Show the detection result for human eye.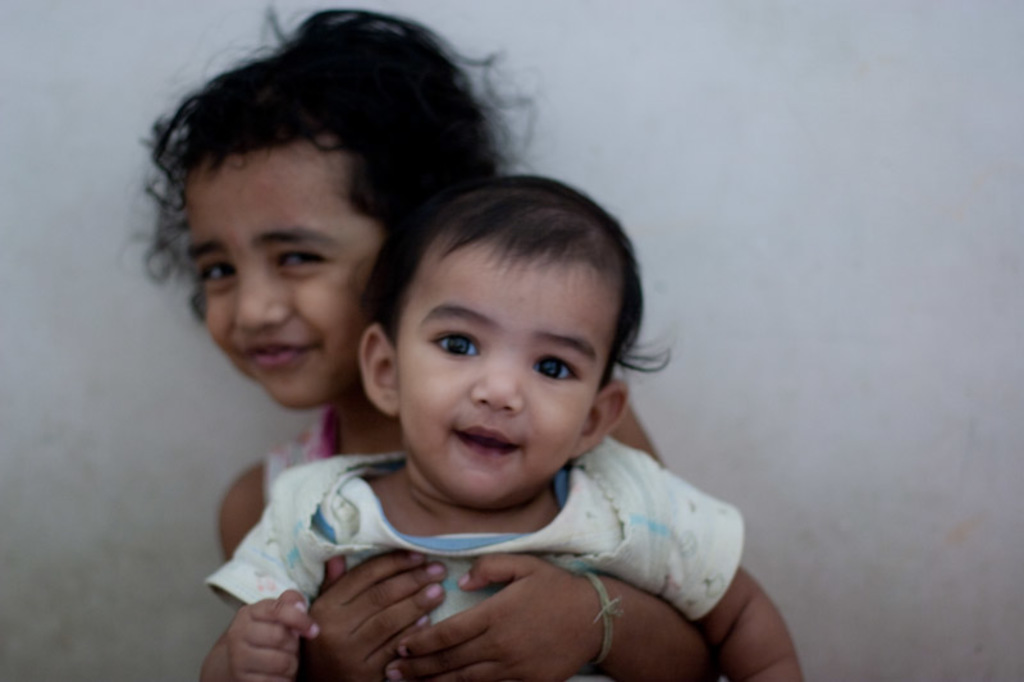
{"x1": 202, "y1": 256, "x2": 239, "y2": 282}.
